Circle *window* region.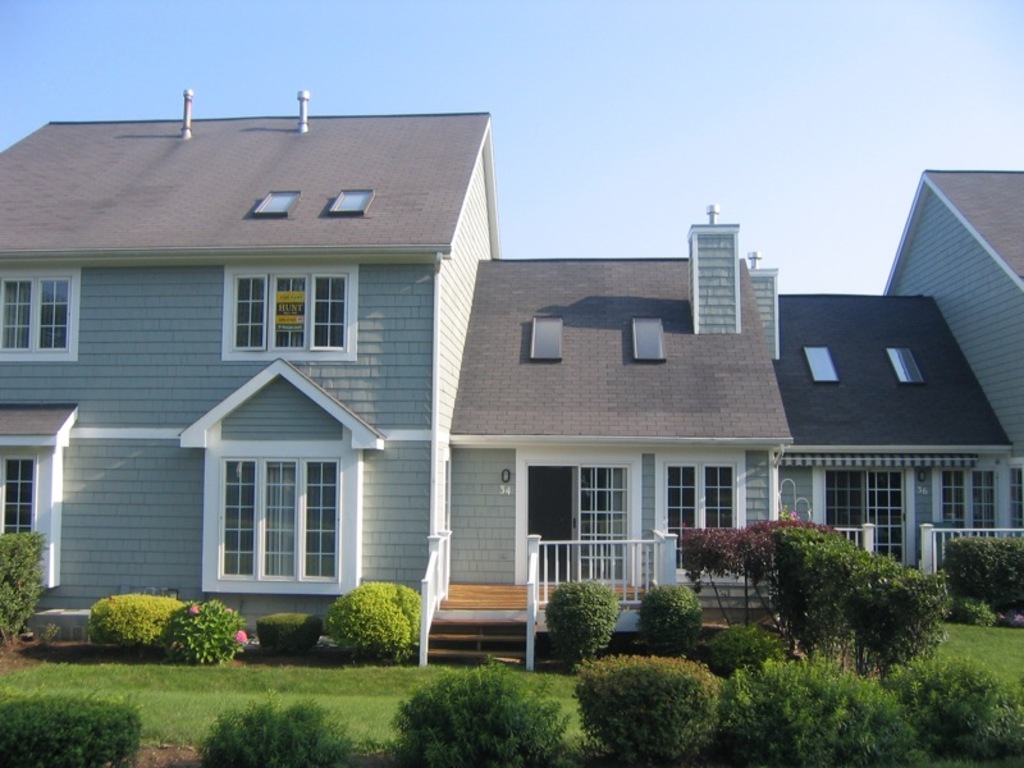
Region: [left=515, top=306, right=580, bottom=375].
